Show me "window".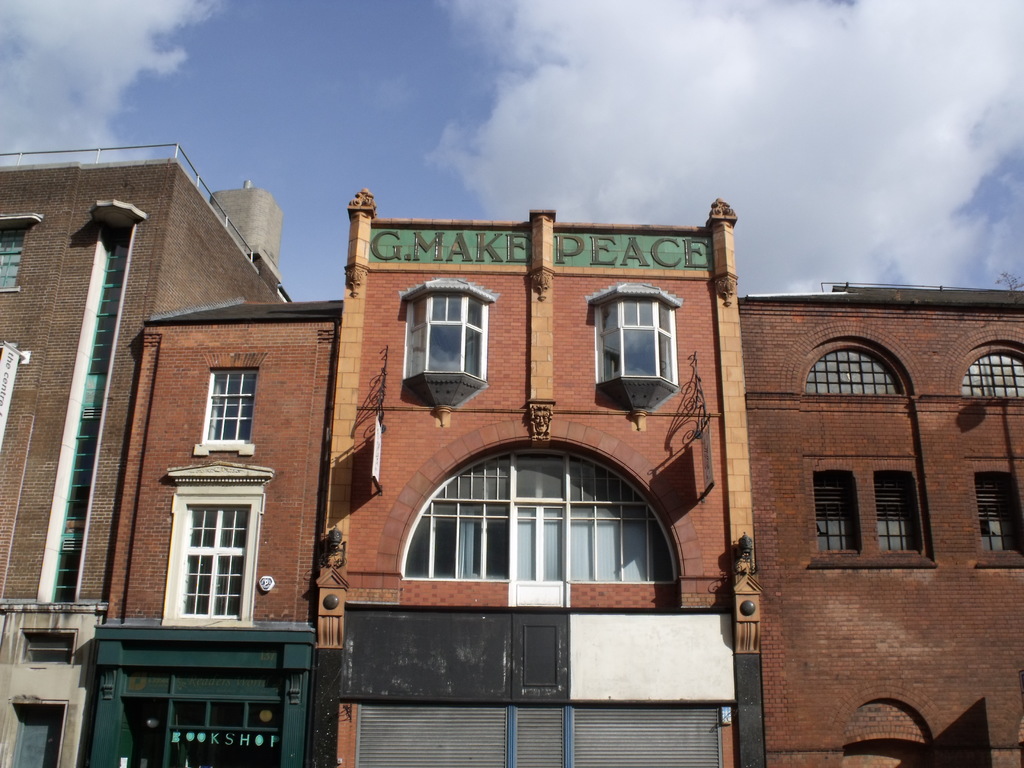
"window" is here: <box>399,286,485,383</box>.
